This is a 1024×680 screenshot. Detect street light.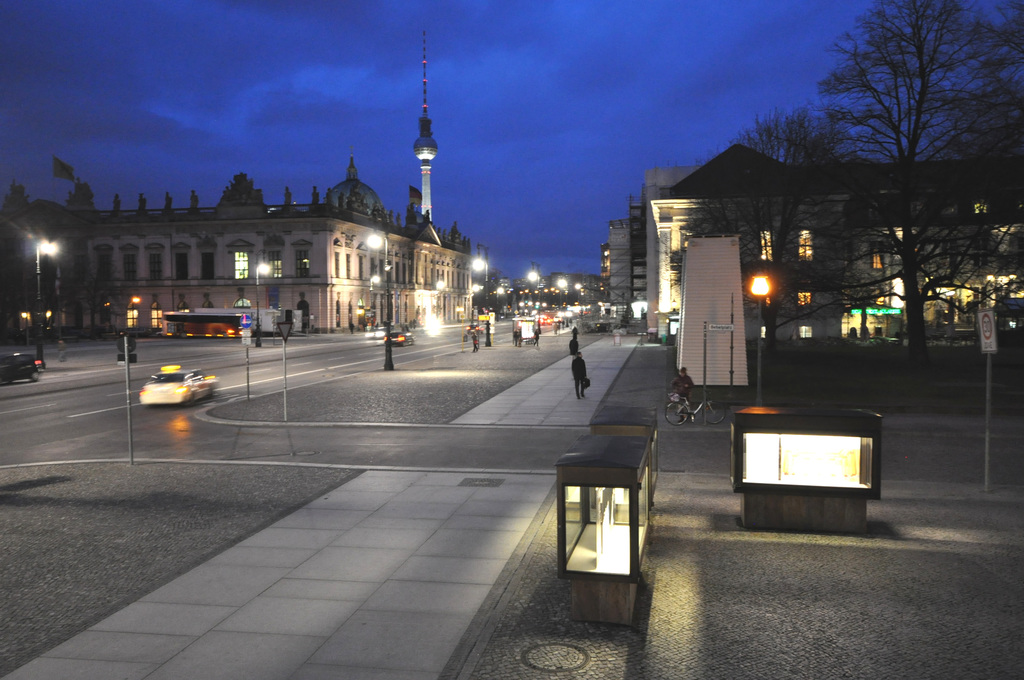
[x1=364, y1=215, x2=394, y2=371].
